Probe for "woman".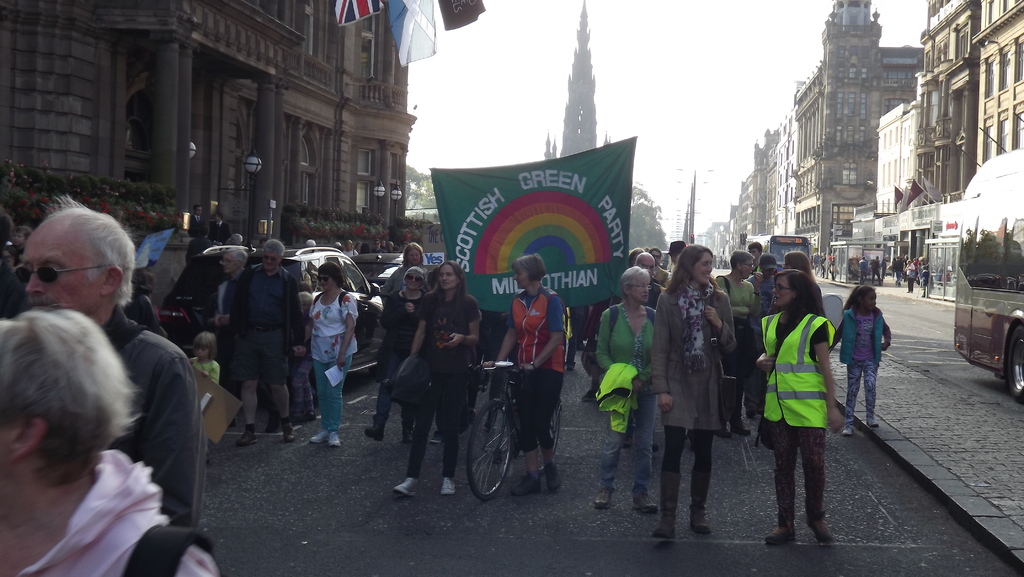
Probe result: [764, 270, 845, 551].
